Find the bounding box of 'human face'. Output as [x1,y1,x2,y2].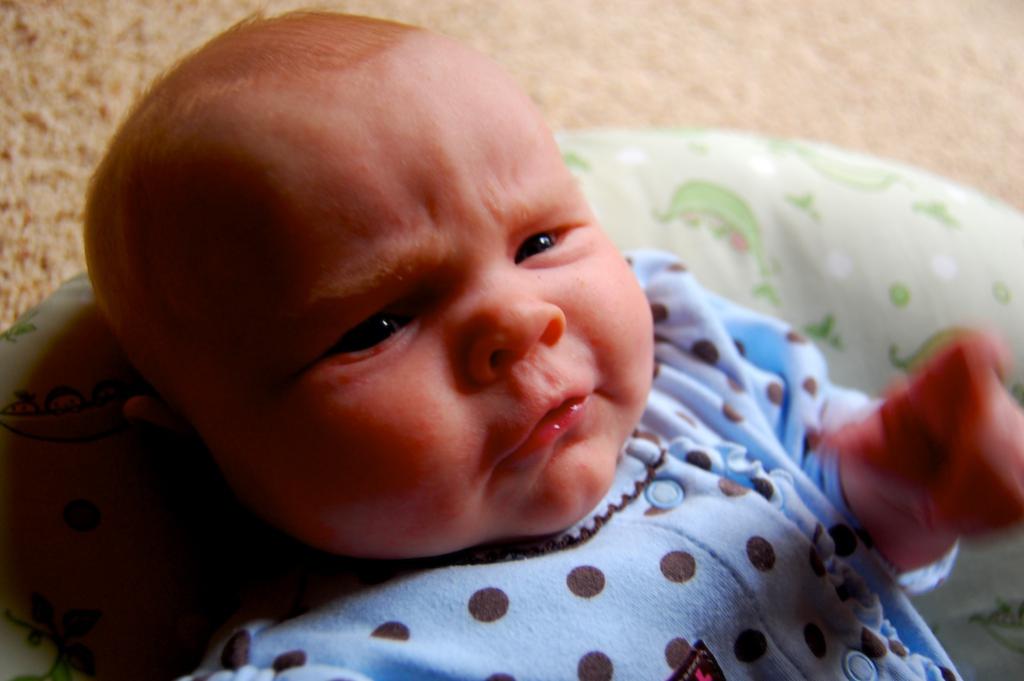
[240,75,658,553].
